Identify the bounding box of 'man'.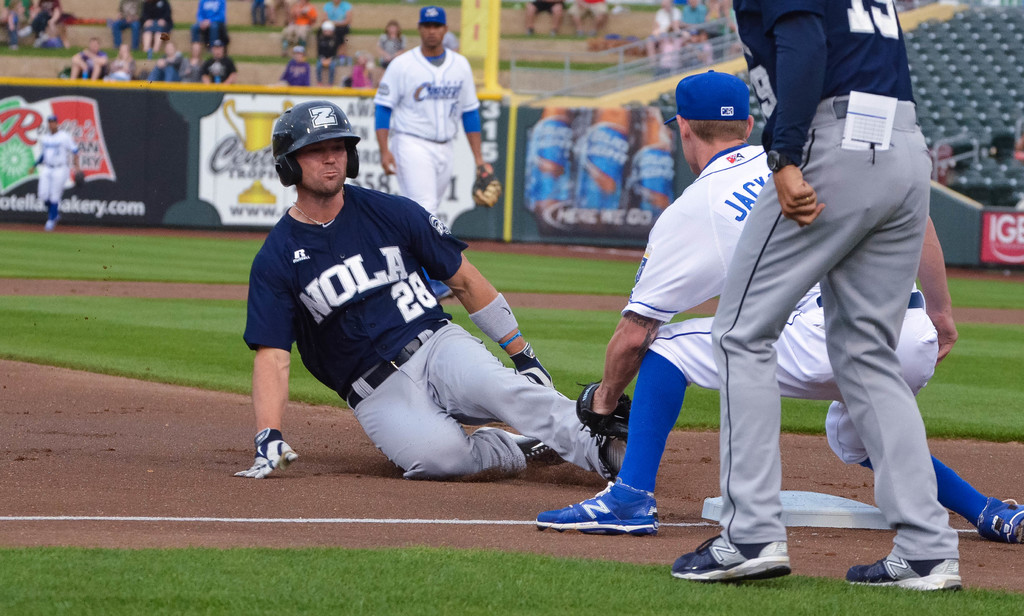
left=668, top=2, right=943, bottom=588.
